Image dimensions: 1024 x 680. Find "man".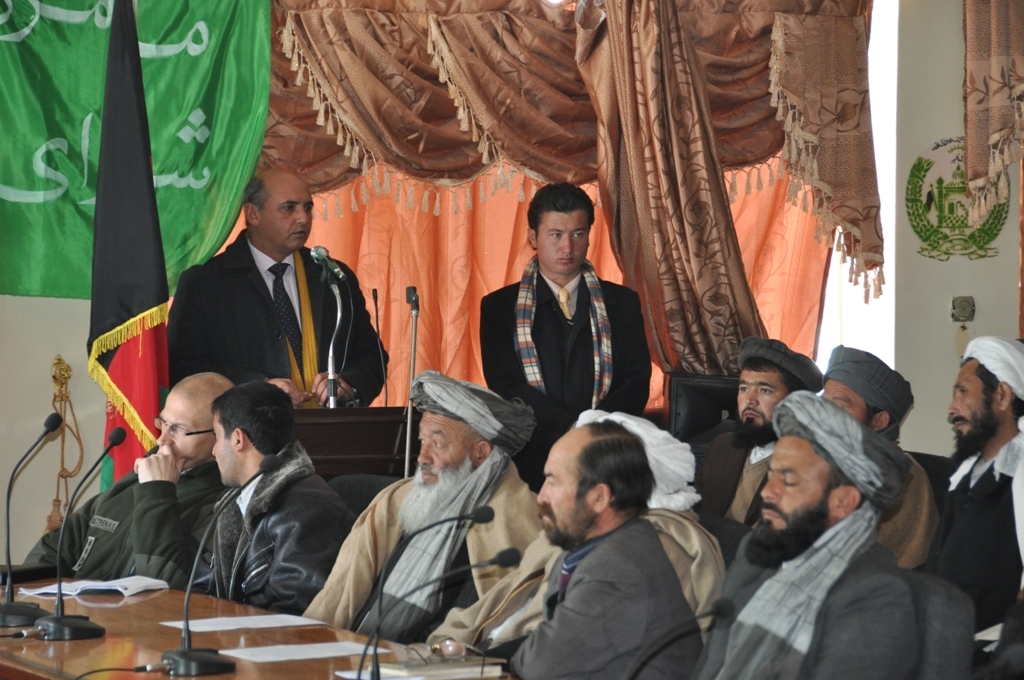
BBox(40, 385, 196, 581).
